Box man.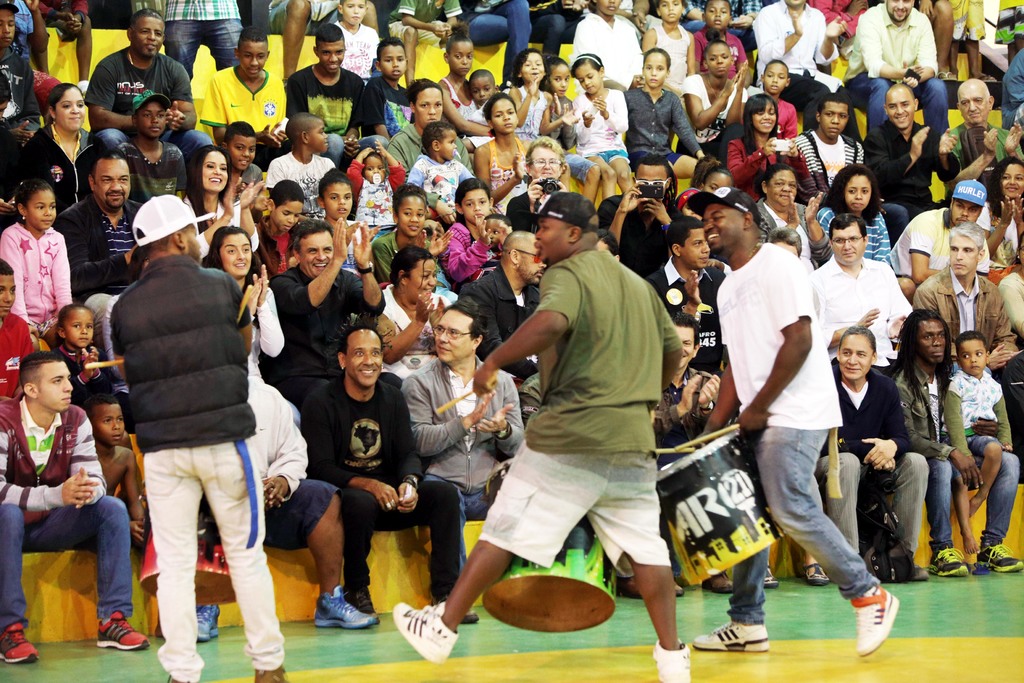
rect(943, 77, 1023, 211).
